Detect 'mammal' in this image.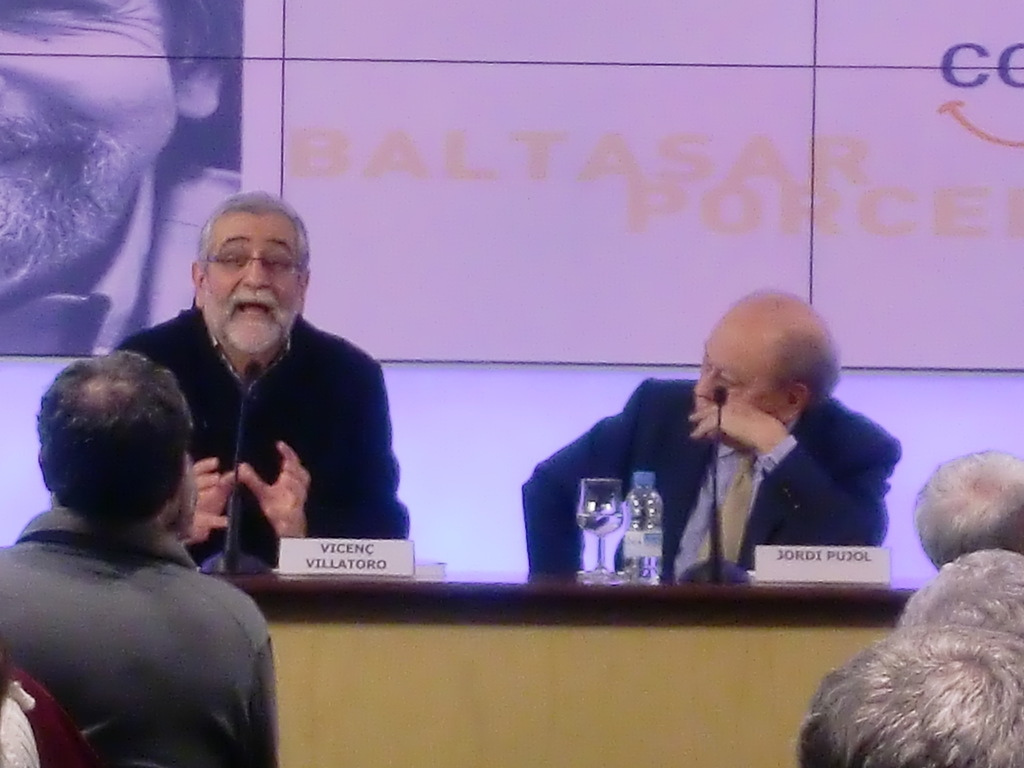
Detection: <bbox>897, 552, 1023, 644</bbox>.
